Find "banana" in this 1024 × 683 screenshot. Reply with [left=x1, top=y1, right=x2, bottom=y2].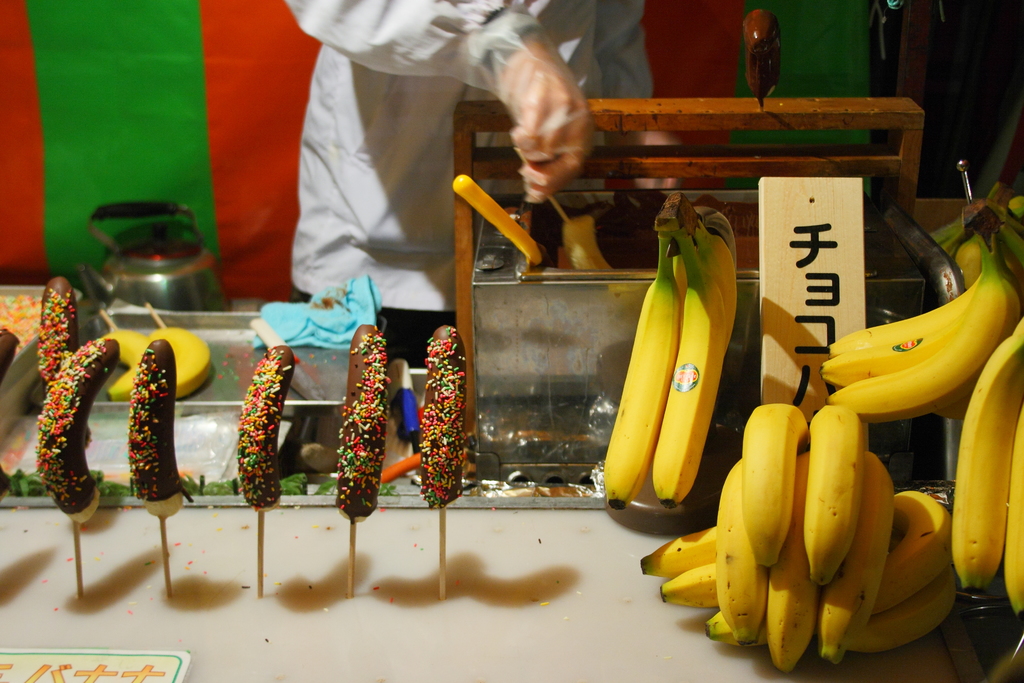
[left=37, top=335, right=110, bottom=524].
